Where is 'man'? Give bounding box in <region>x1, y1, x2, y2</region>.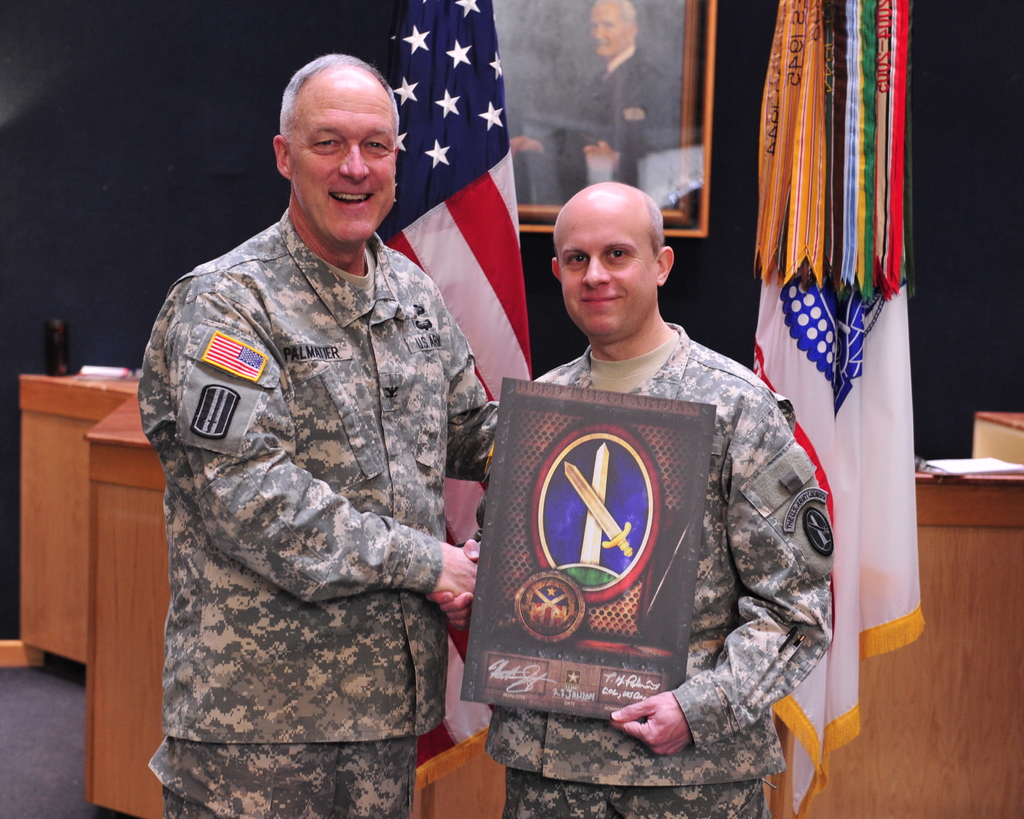
<region>426, 182, 835, 818</region>.
